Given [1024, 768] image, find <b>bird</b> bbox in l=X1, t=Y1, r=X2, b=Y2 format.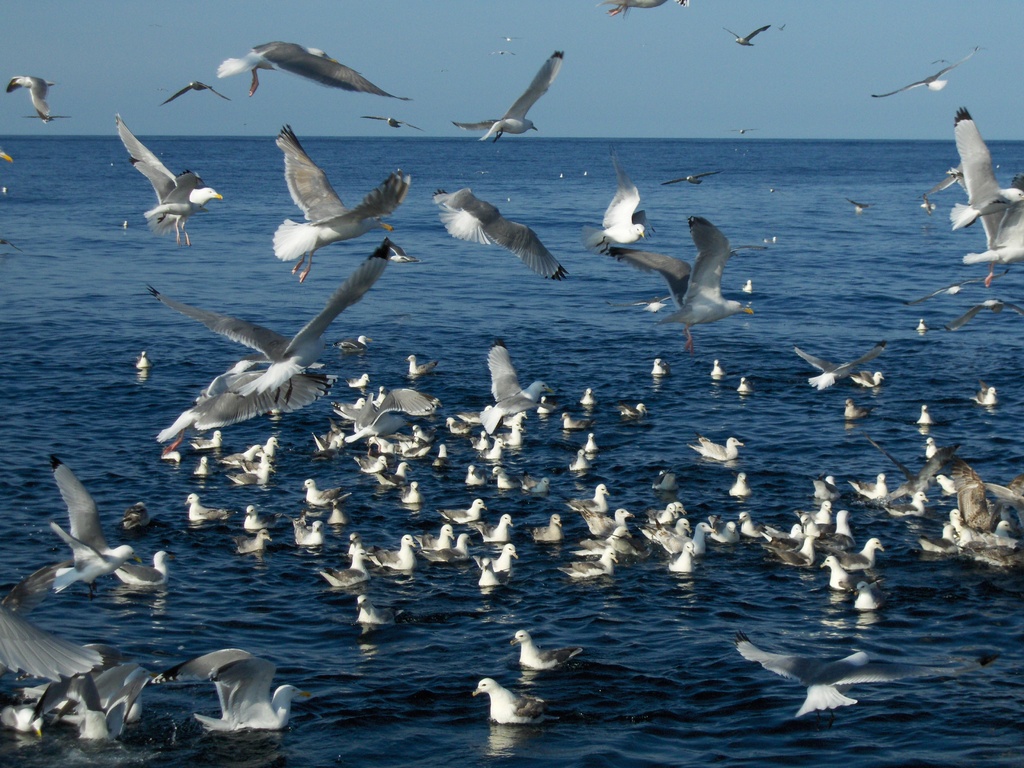
l=803, t=500, r=826, b=523.
